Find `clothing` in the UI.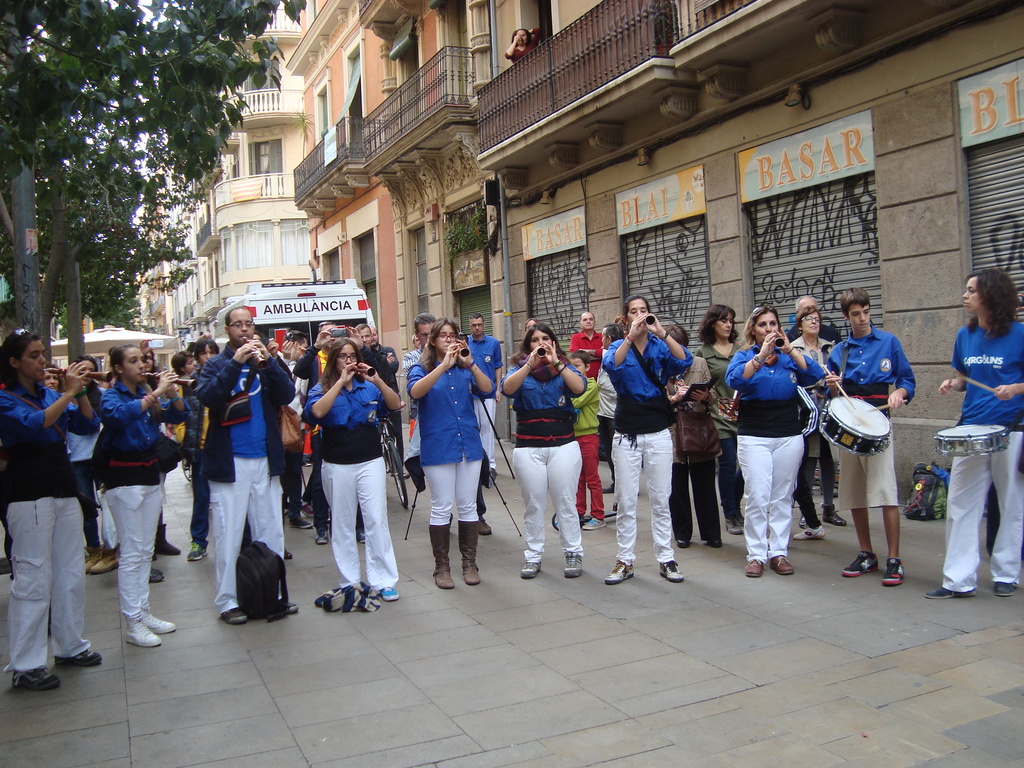
UI element at (left=666, top=348, right=730, bottom=522).
